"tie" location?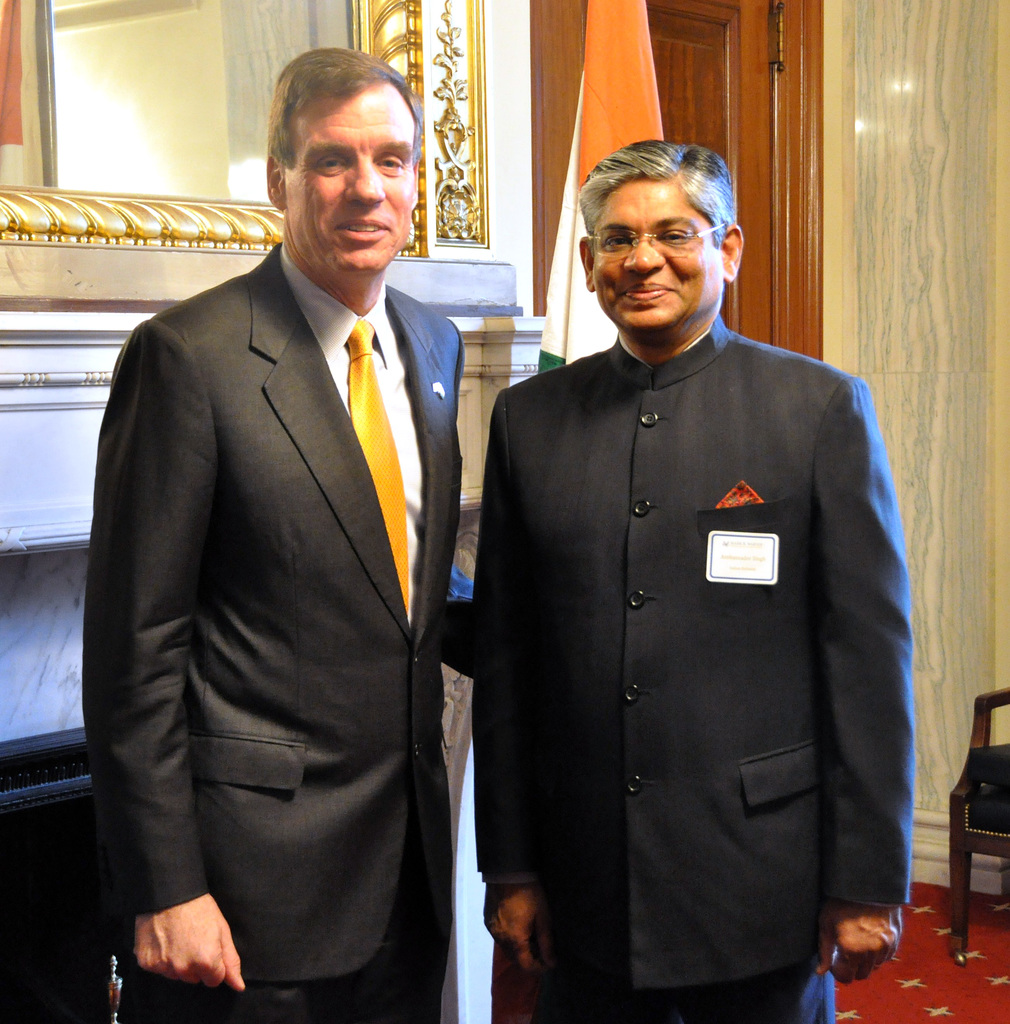
detection(342, 310, 412, 611)
